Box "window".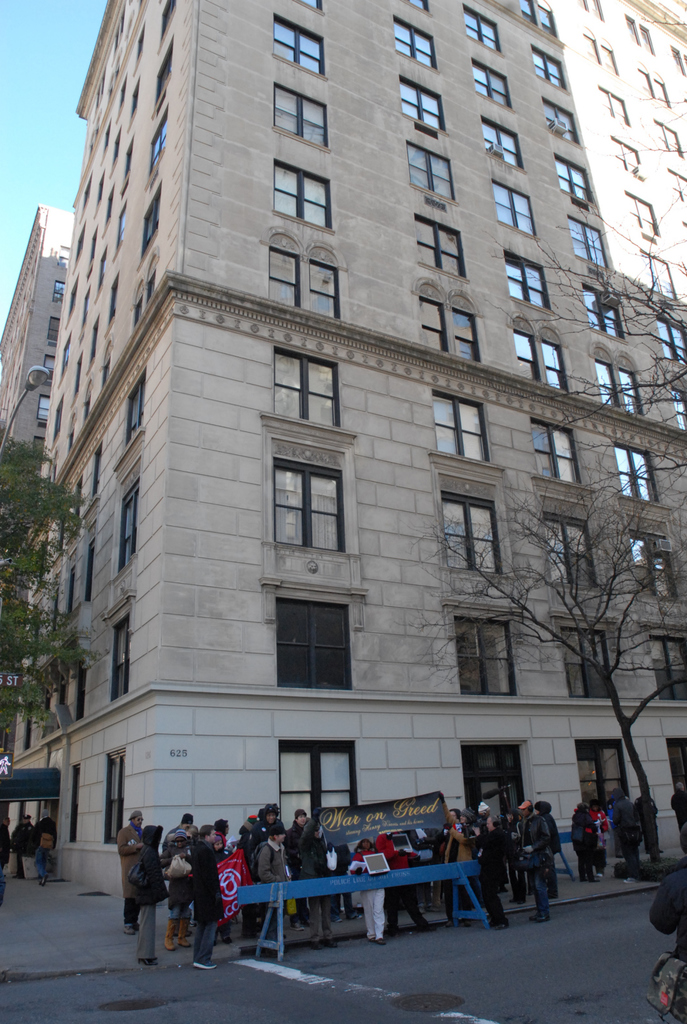
bbox(45, 316, 58, 349).
